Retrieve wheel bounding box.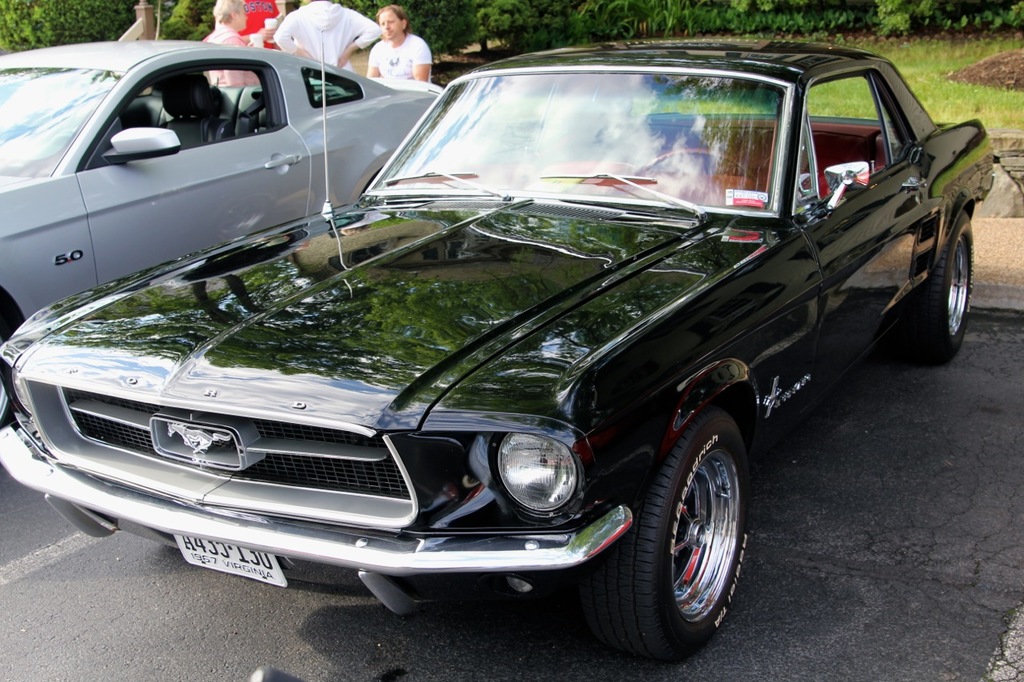
Bounding box: rect(620, 413, 759, 644).
